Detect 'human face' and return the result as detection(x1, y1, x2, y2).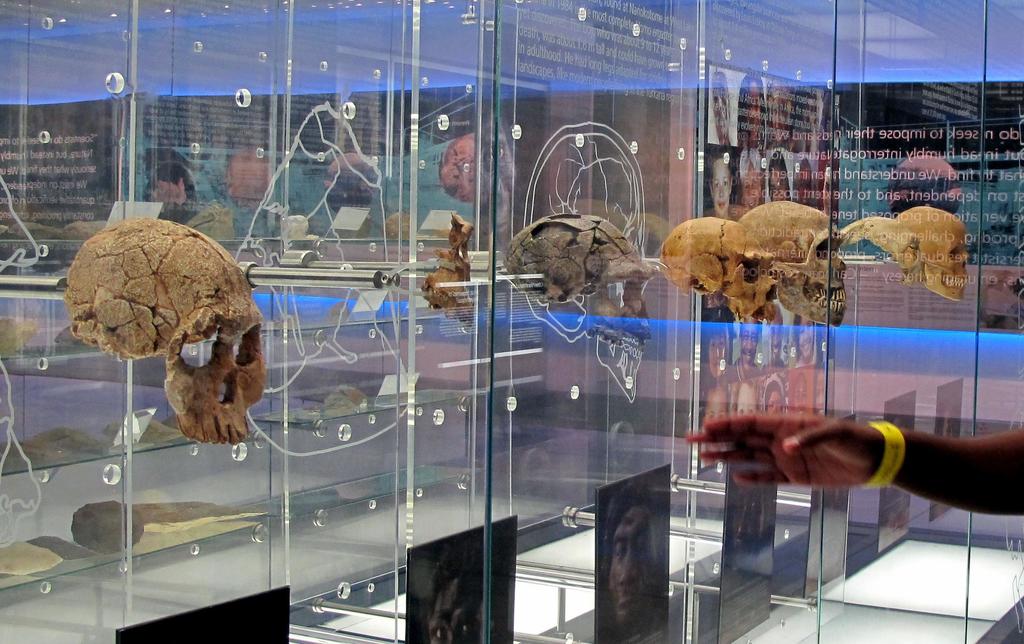
detection(746, 164, 765, 211).
